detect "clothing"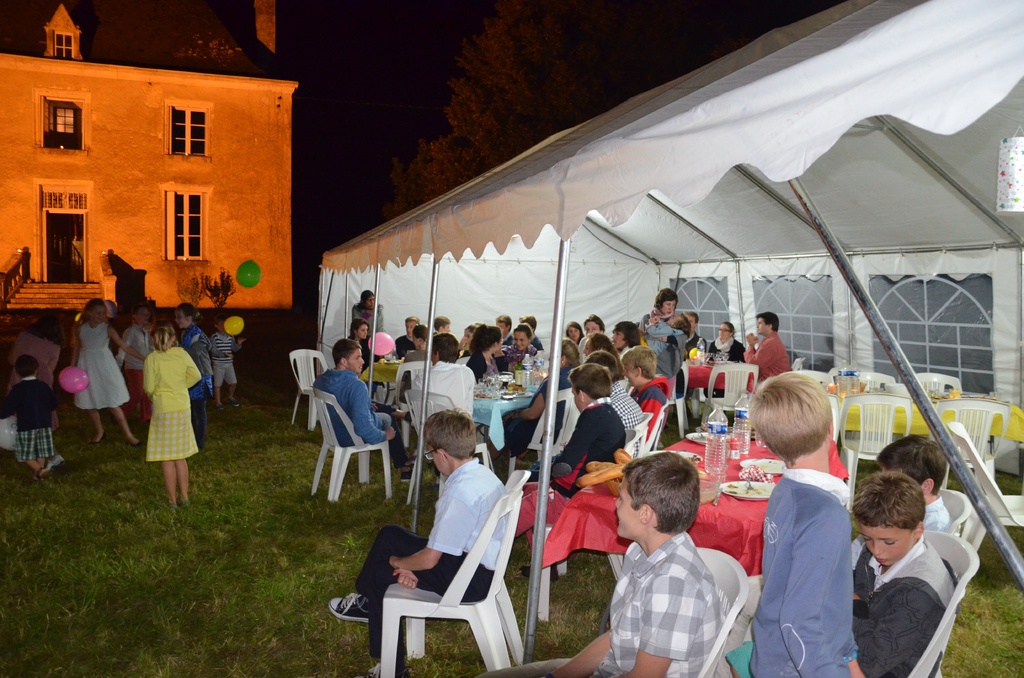
l=459, t=347, r=506, b=381
